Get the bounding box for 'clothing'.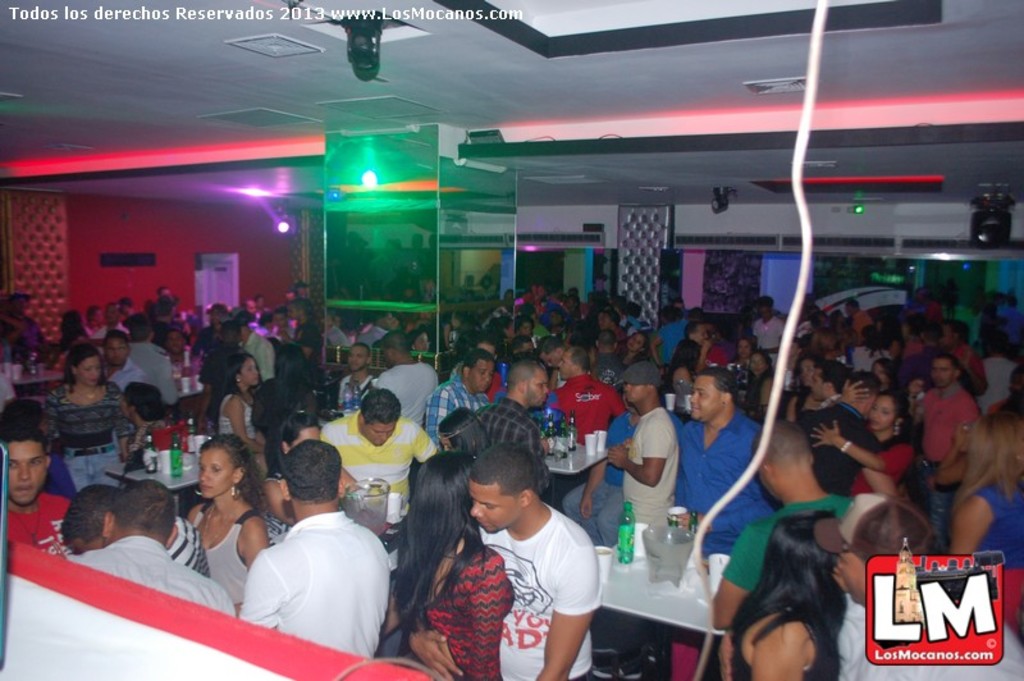
box(244, 332, 278, 385).
